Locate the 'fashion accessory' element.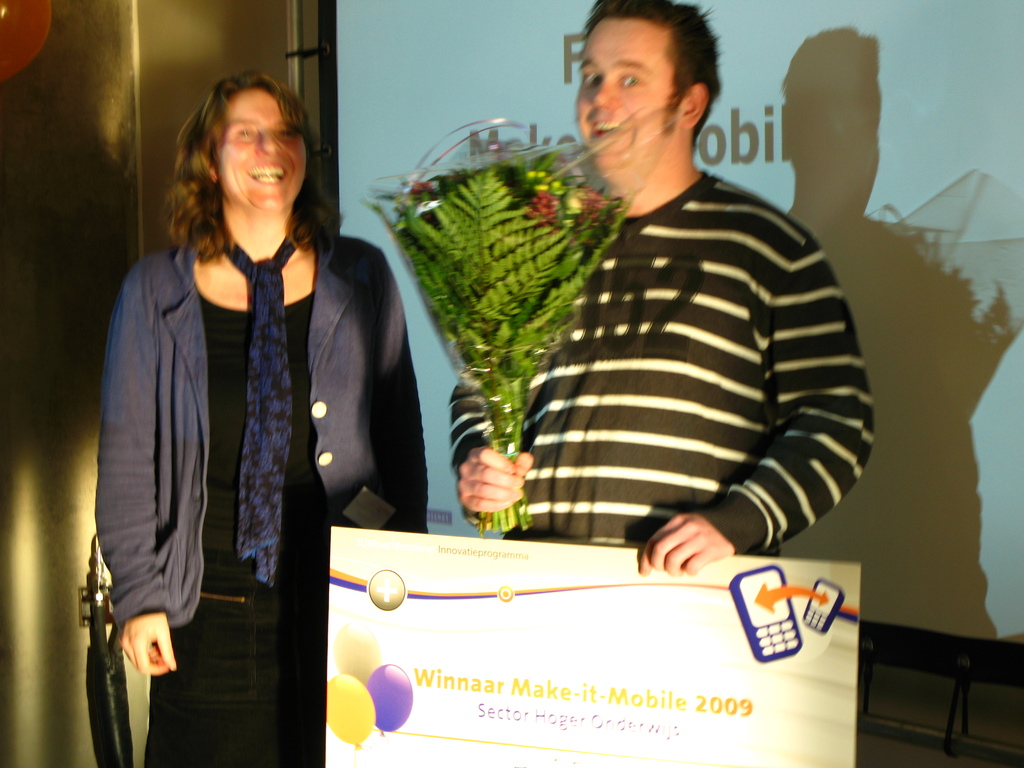
Element bbox: bbox=[221, 232, 297, 588].
